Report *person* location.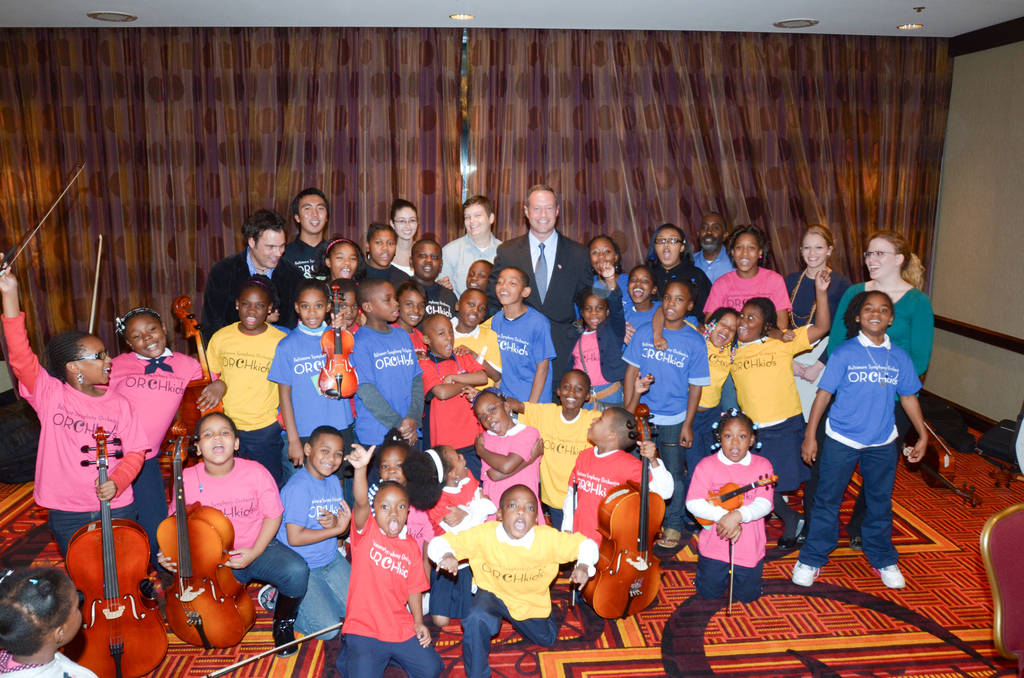
Report: rect(699, 414, 783, 603).
